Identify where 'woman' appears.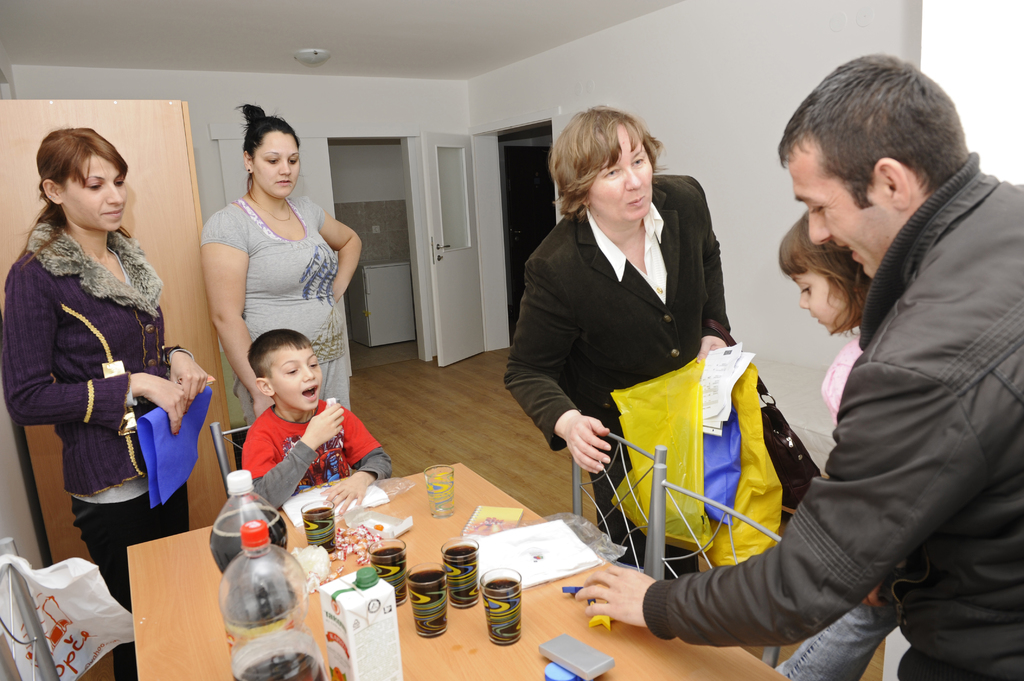
Appears at [0, 125, 212, 680].
